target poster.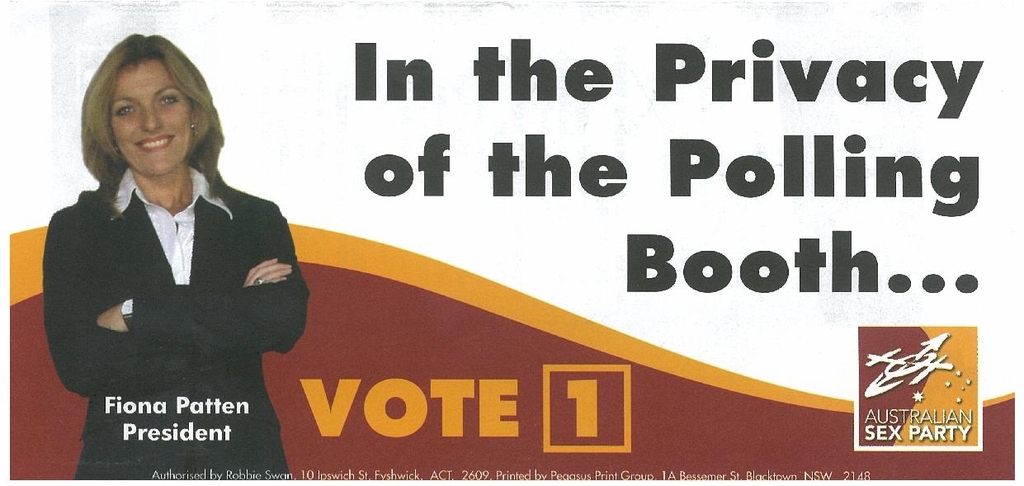
Target region: box(11, 1, 1023, 485).
